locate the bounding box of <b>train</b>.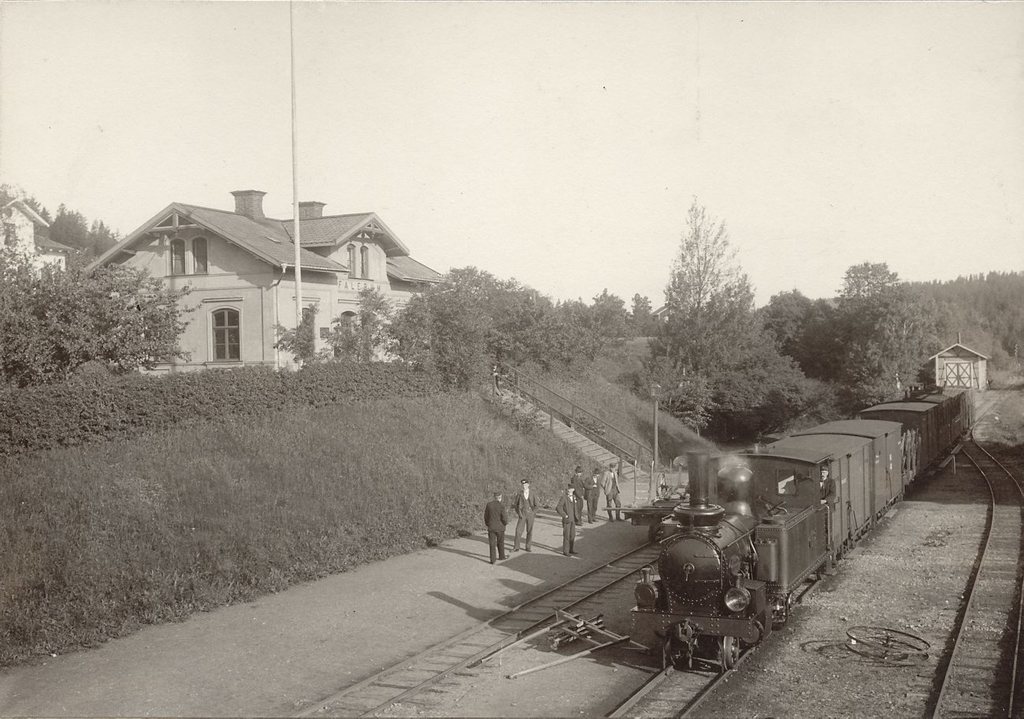
Bounding box: select_region(628, 379, 975, 674).
